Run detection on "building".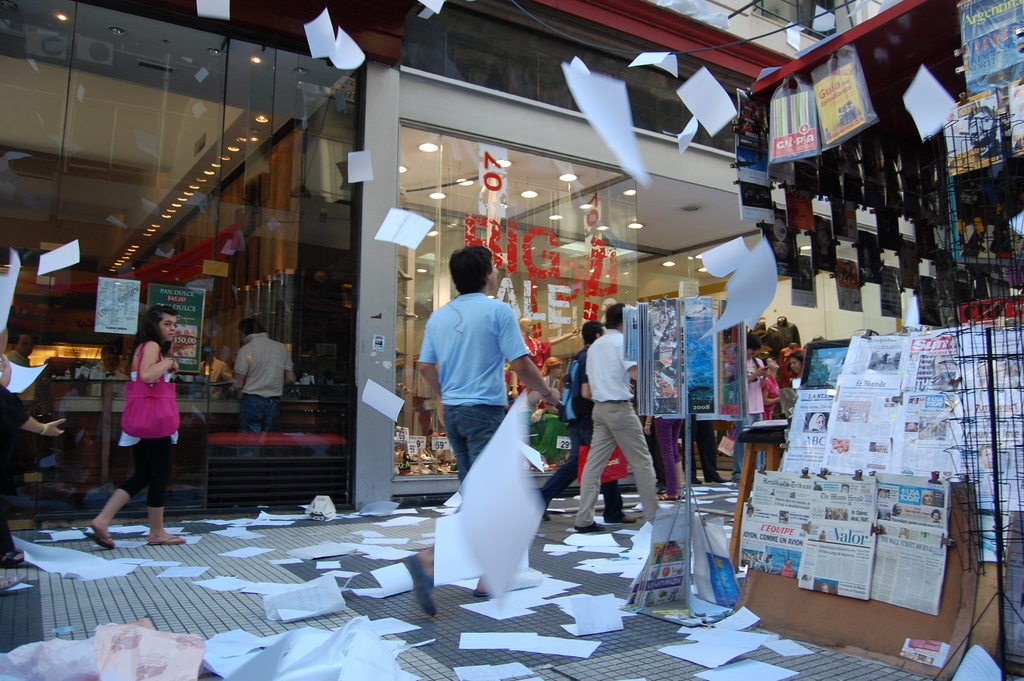
Result: (x1=0, y1=0, x2=420, y2=509).
